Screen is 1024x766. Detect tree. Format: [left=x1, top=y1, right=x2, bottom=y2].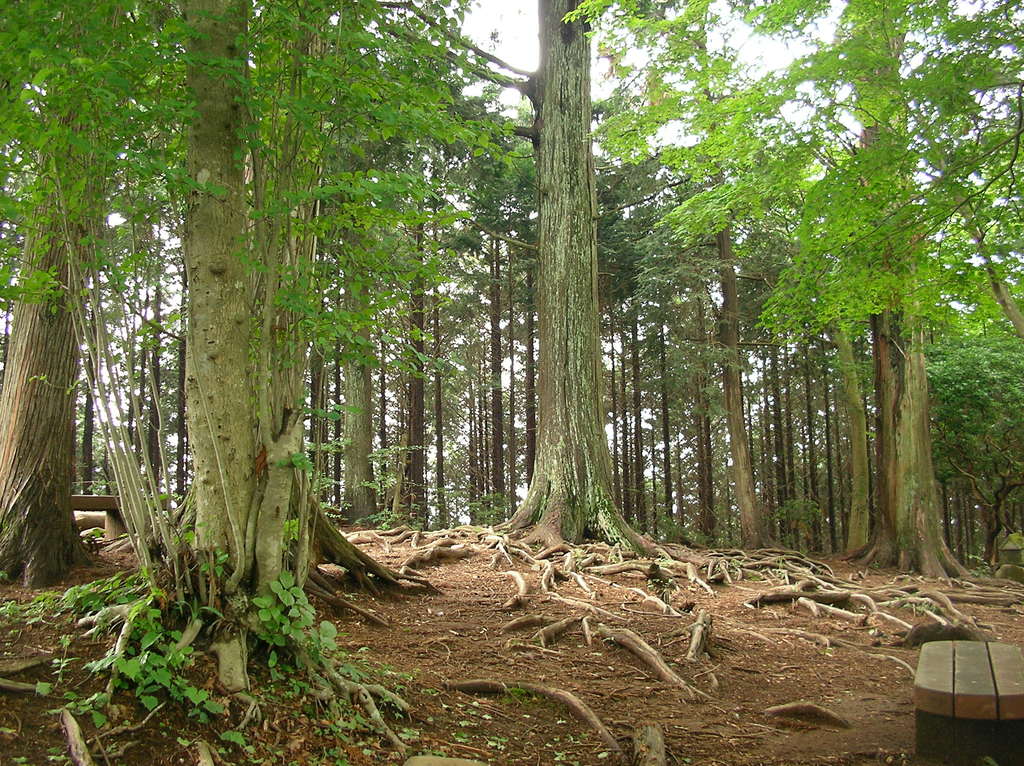
[left=322, top=50, right=479, bottom=567].
